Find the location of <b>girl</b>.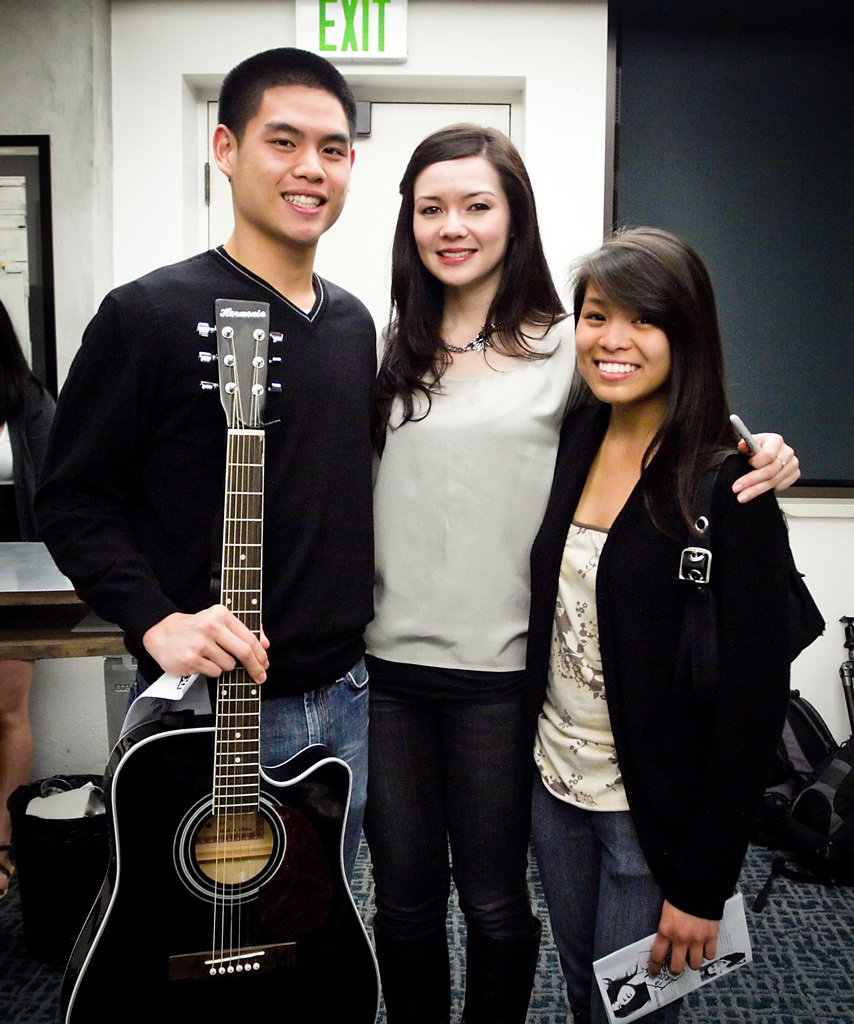
Location: <box>367,120,796,1022</box>.
